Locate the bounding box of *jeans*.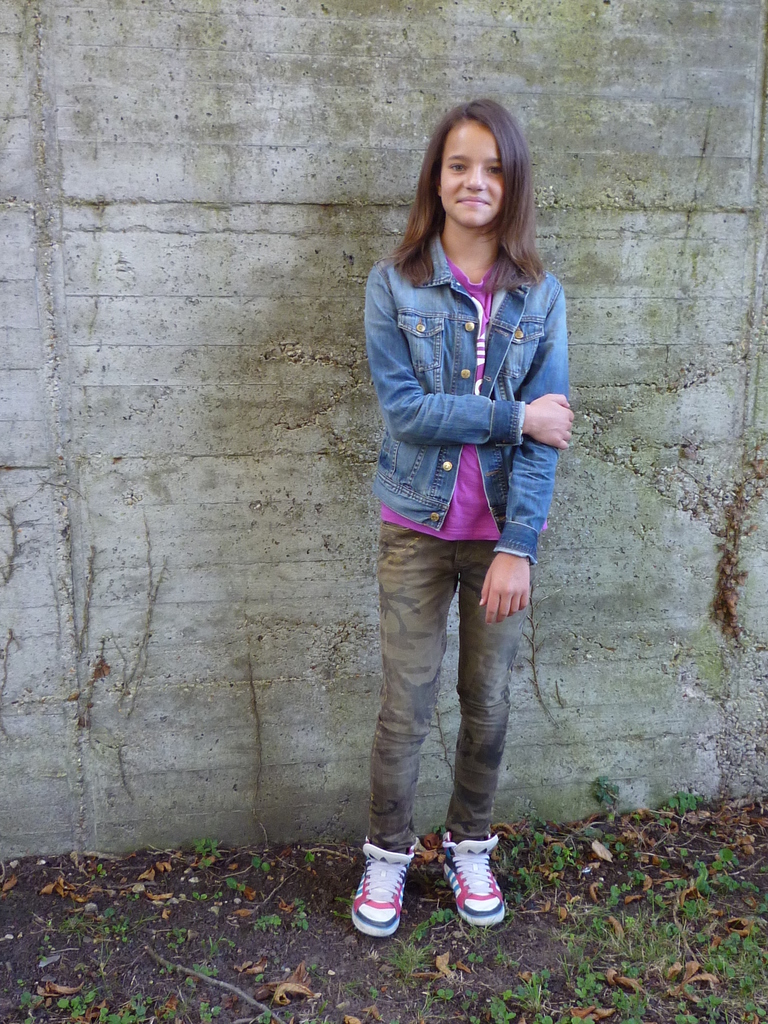
Bounding box: {"x1": 380, "y1": 561, "x2": 550, "y2": 862}.
